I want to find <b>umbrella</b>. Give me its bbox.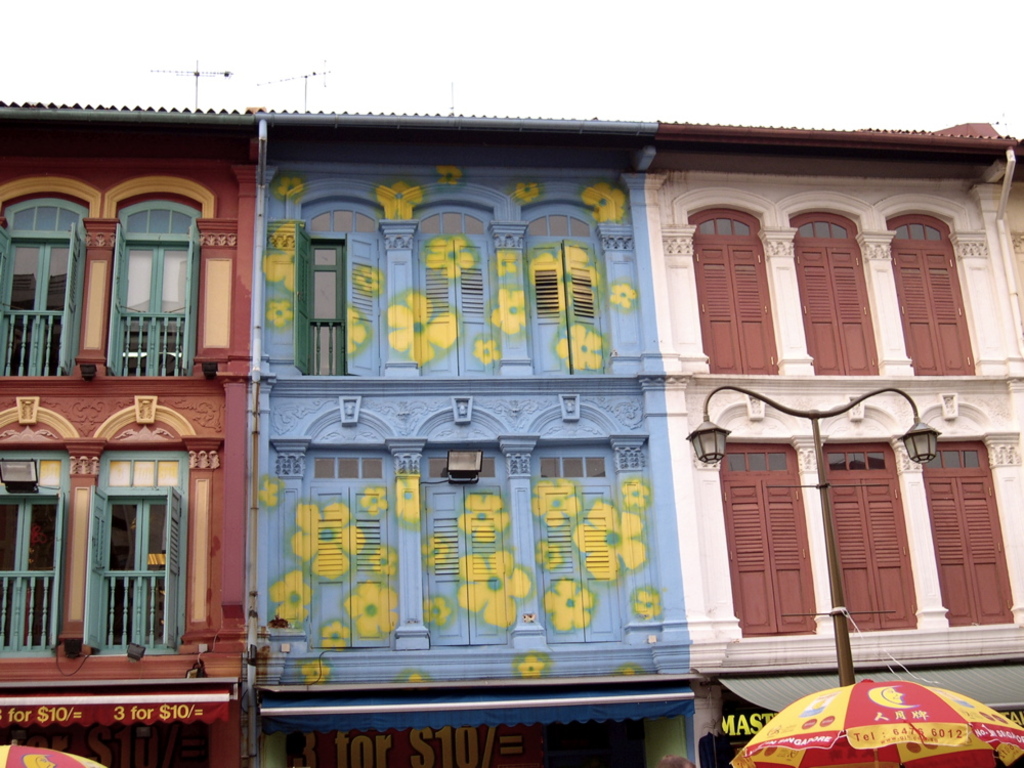
0,739,104,767.
